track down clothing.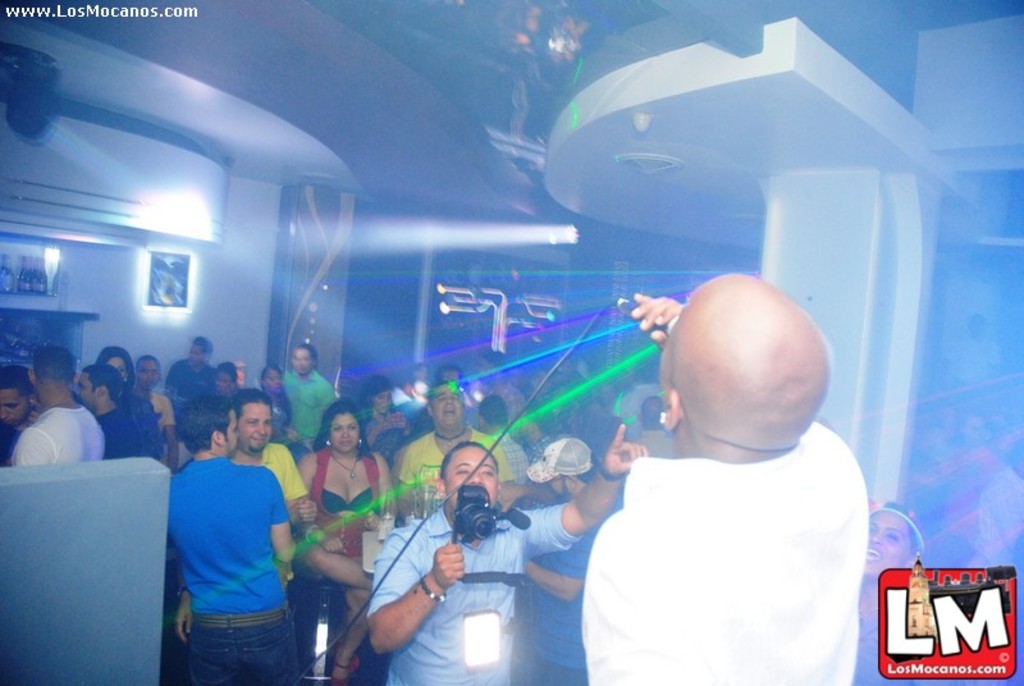
Tracked to (left=280, top=358, right=346, bottom=447).
